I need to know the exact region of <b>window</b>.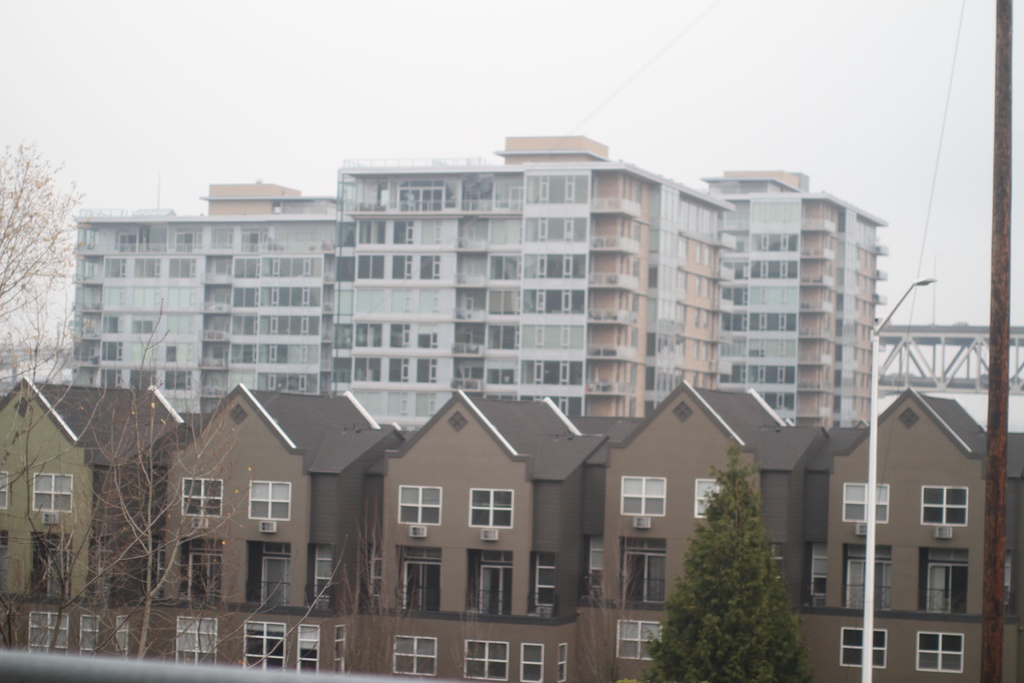
Region: (419,256,439,281).
